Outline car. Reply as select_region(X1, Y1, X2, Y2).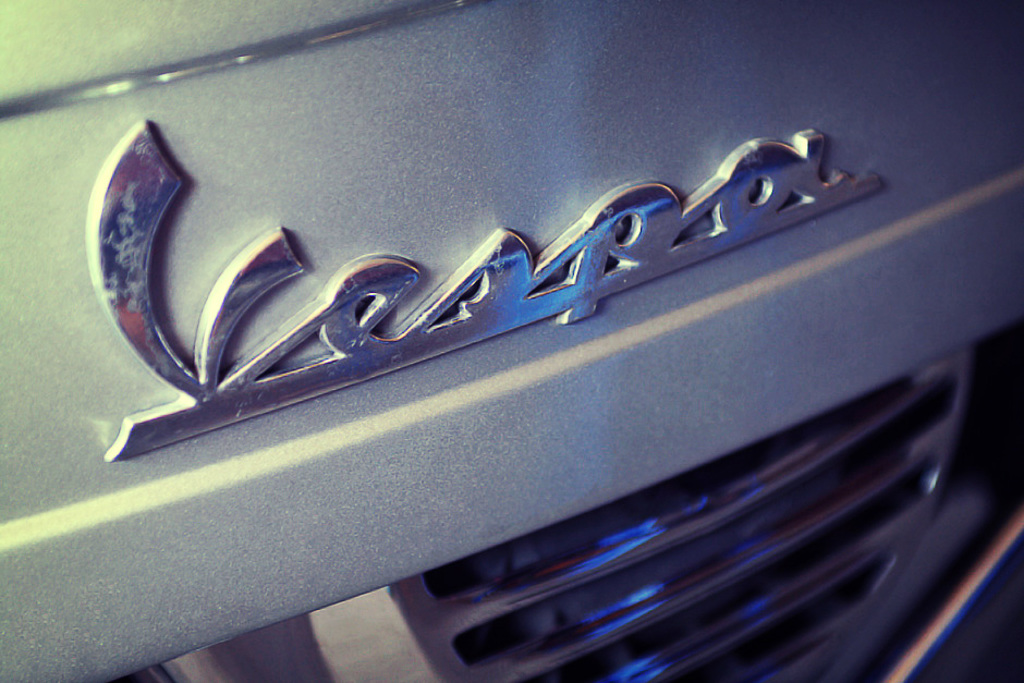
select_region(1, 0, 1023, 682).
